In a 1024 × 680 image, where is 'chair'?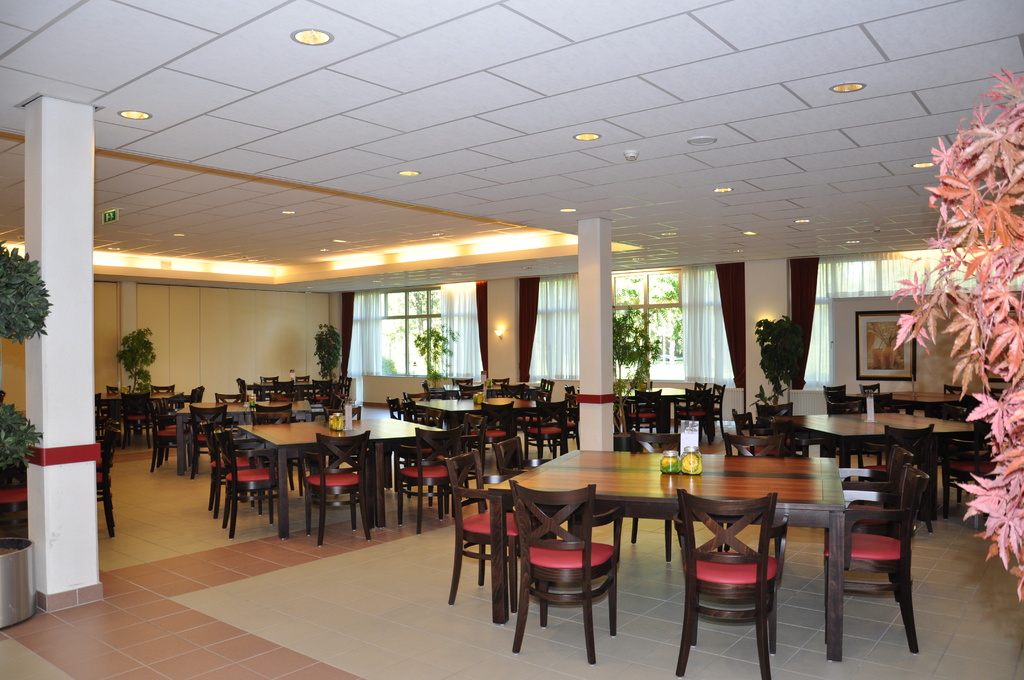
152 387 175 393.
